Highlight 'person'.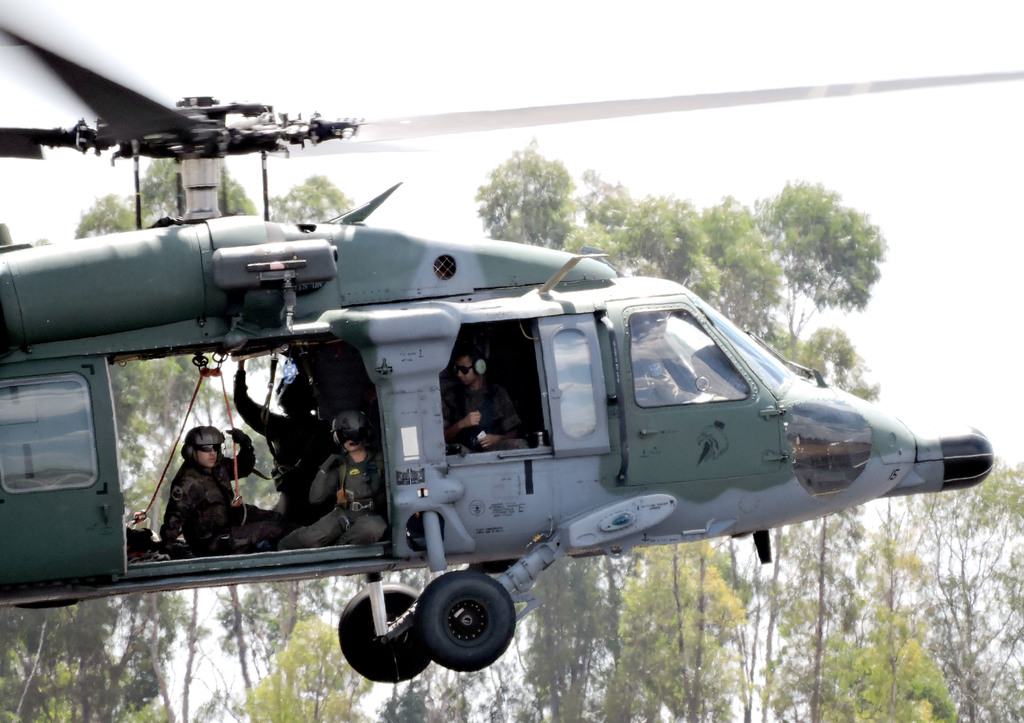
Highlighted region: (left=278, top=402, right=385, bottom=544).
